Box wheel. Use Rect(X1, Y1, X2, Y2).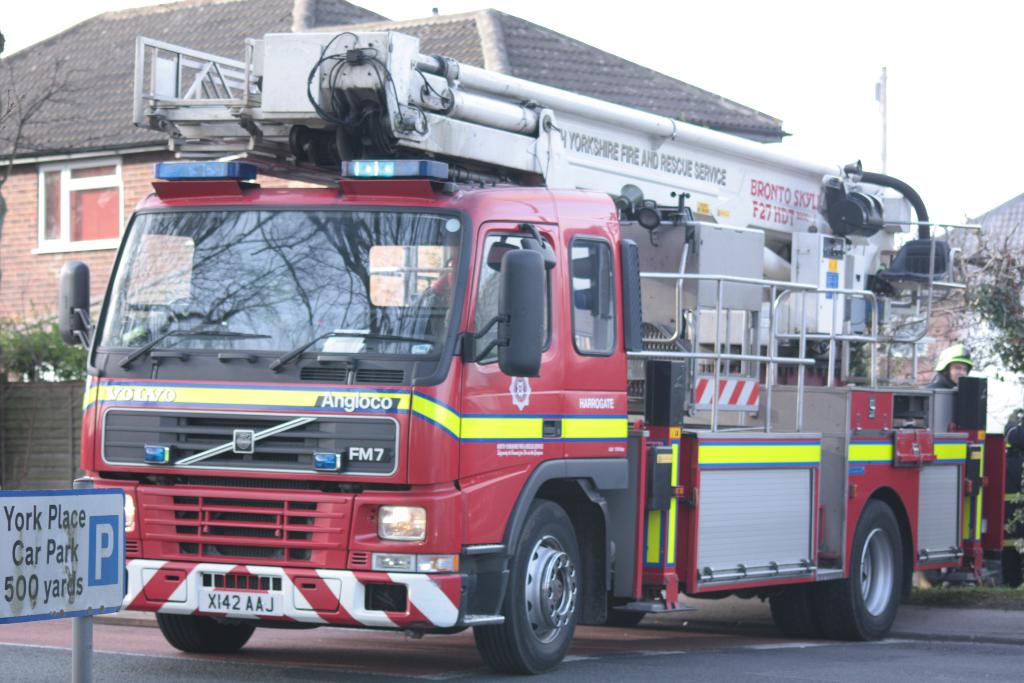
Rect(155, 616, 261, 656).
